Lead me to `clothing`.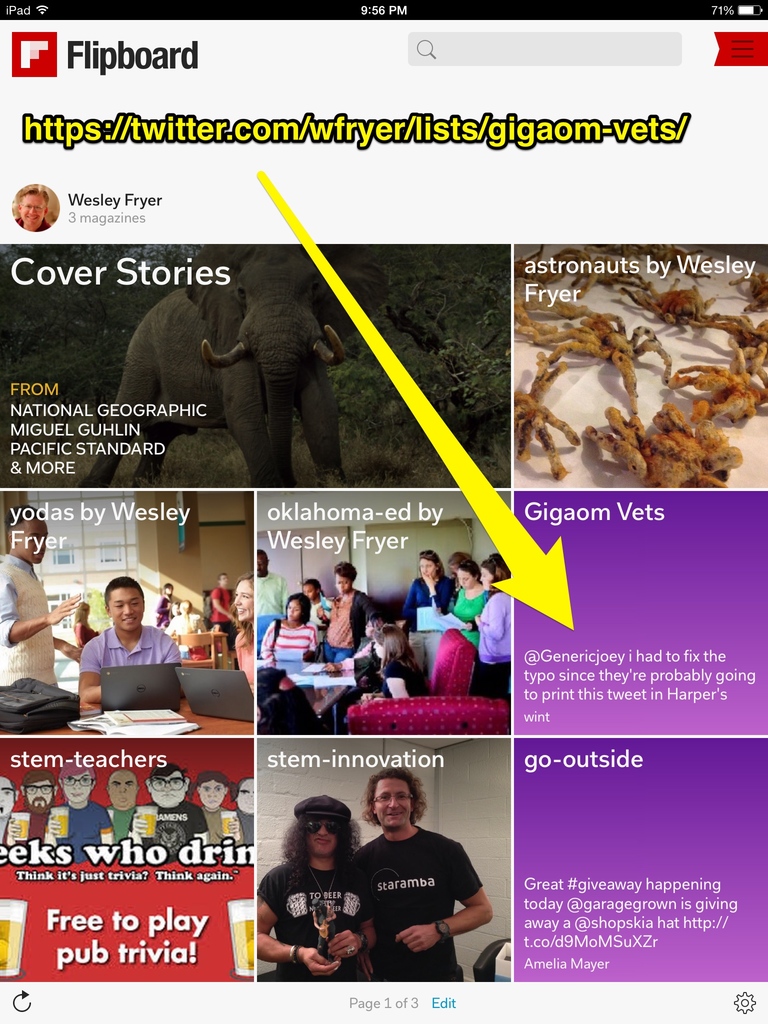
Lead to crop(13, 212, 49, 232).
